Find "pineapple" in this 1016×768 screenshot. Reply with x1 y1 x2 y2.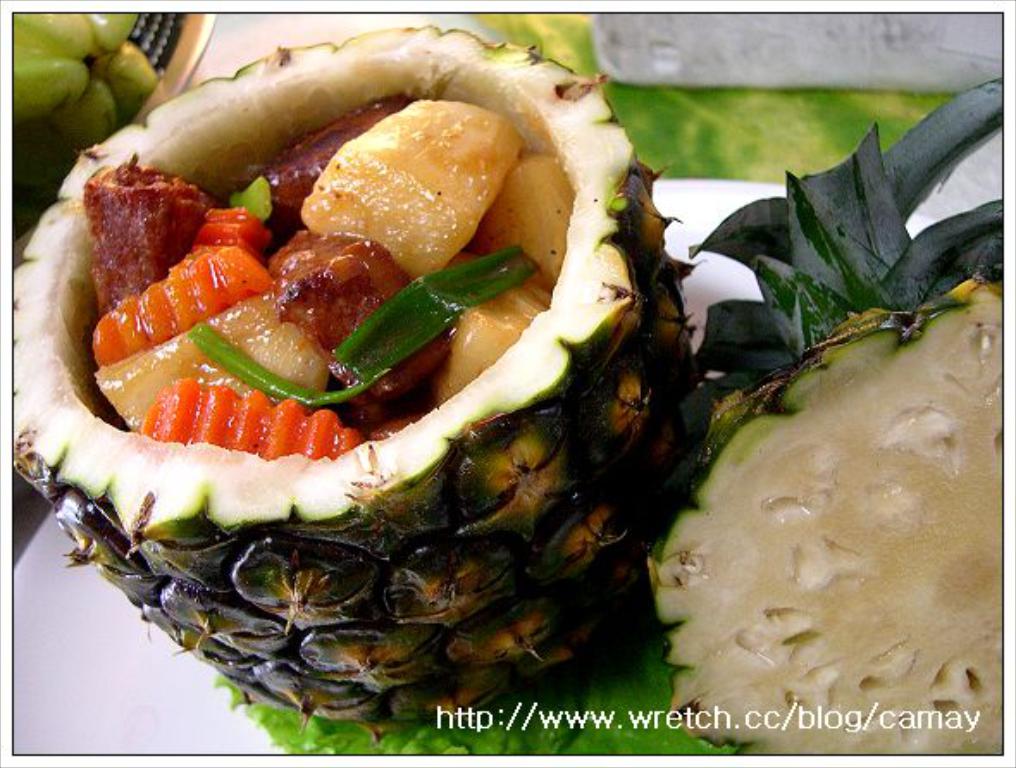
472 152 579 294.
